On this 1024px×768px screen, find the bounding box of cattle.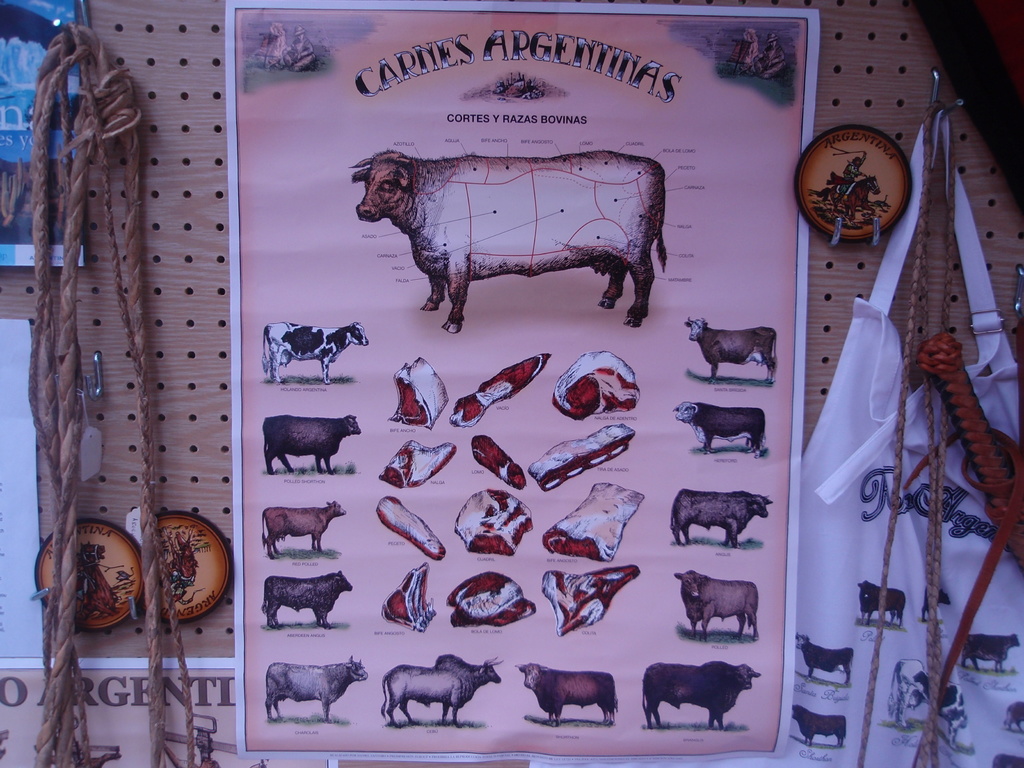
Bounding box: (262,499,345,559).
